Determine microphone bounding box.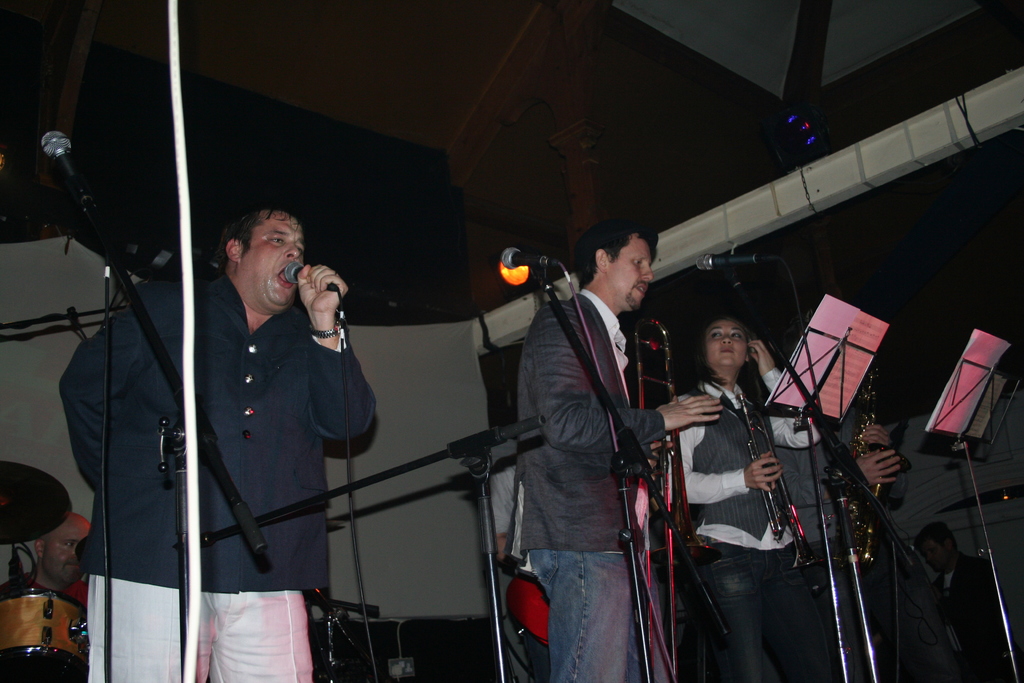
Determined: x1=280 y1=255 x2=353 y2=309.
